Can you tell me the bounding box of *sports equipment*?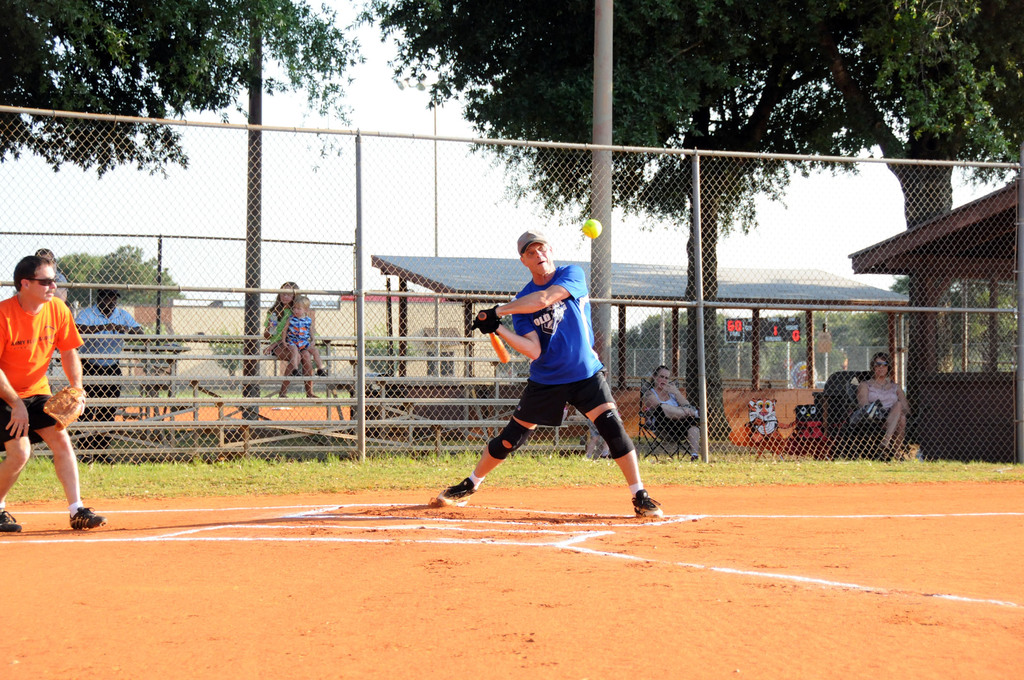
<bbox>593, 405, 635, 459</bbox>.
